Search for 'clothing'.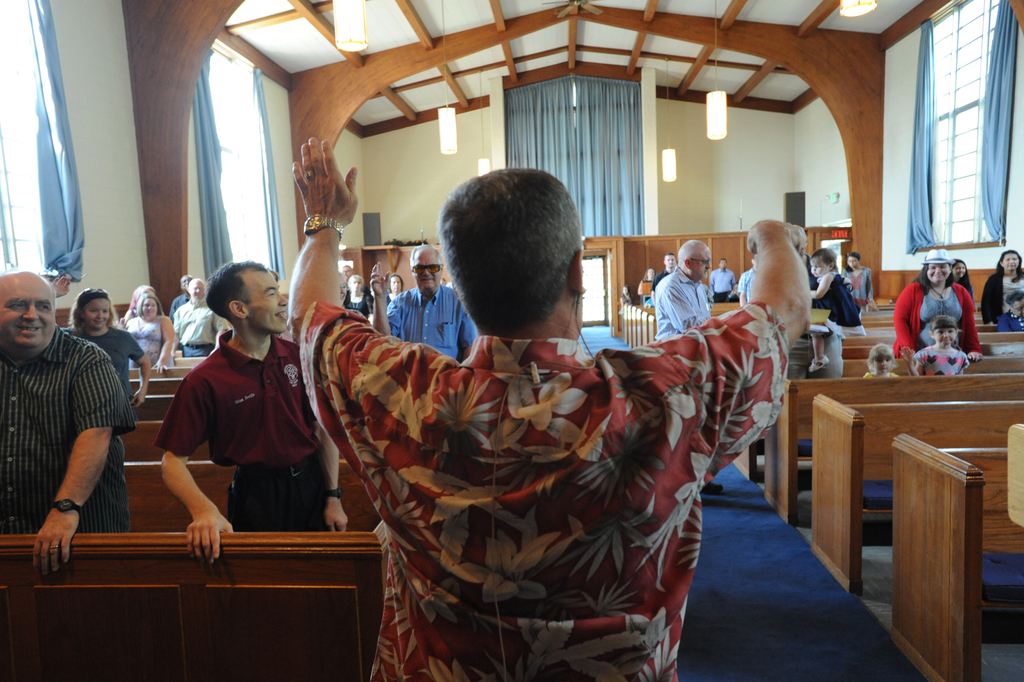
Found at bbox(63, 325, 144, 422).
